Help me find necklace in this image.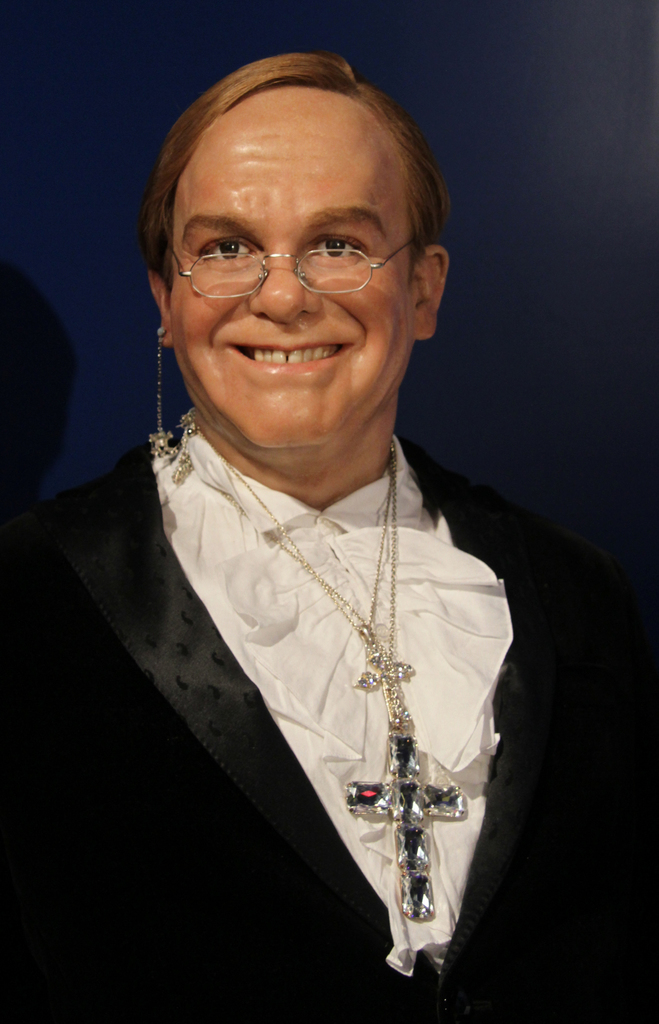
Found it: {"left": 251, "top": 456, "right": 480, "bottom": 928}.
